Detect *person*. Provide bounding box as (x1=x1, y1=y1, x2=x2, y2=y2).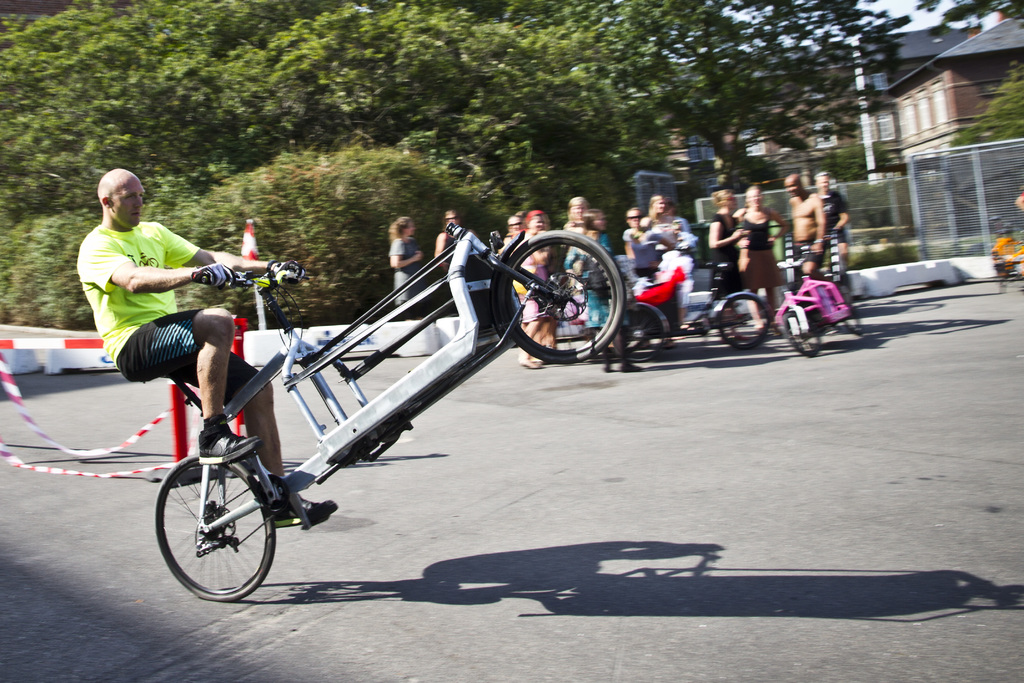
(x1=811, y1=169, x2=857, y2=290).
